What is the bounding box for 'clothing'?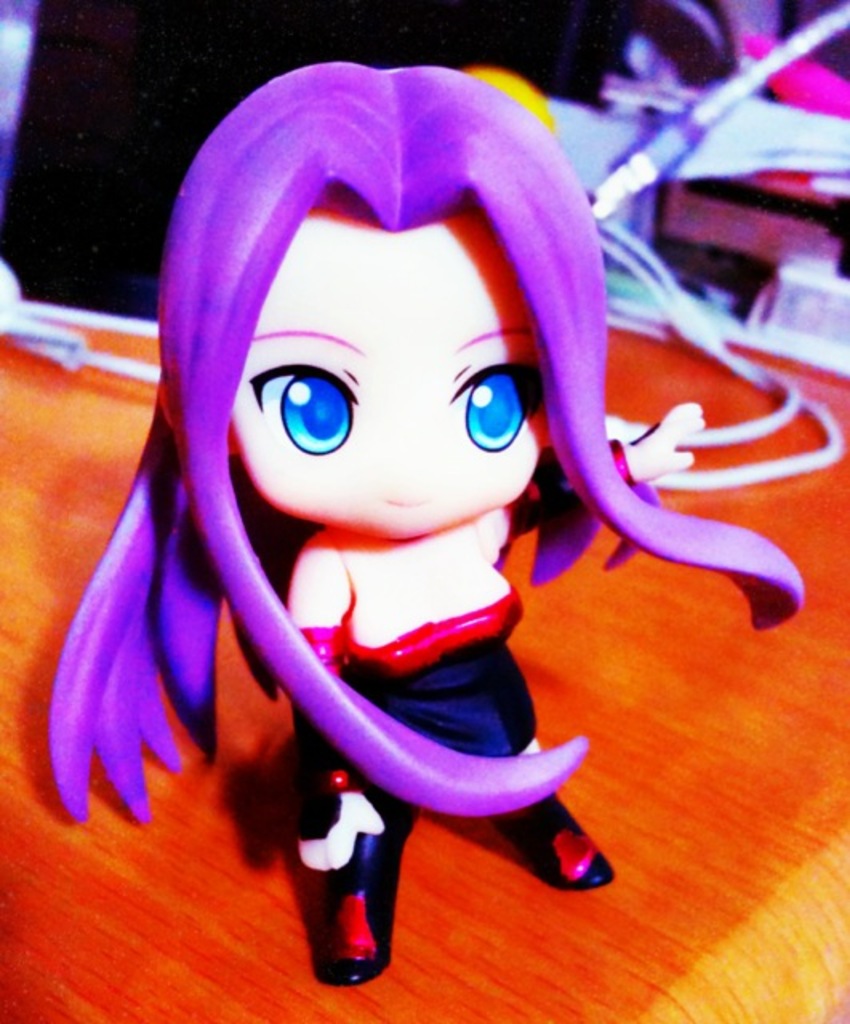
bbox(290, 581, 546, 878).
